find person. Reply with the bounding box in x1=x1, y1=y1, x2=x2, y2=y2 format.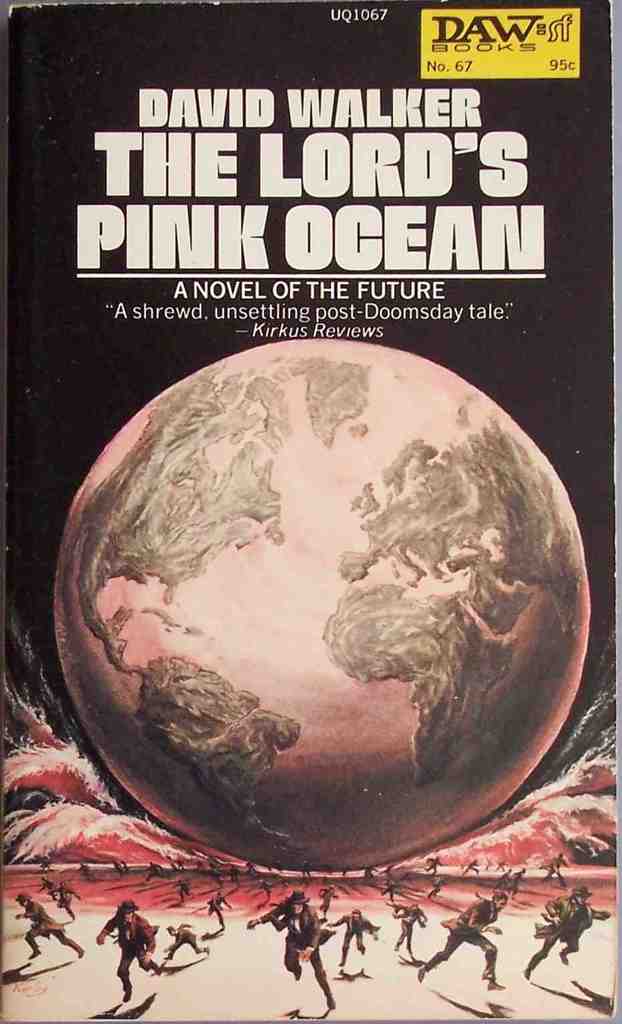
x1=13, y1=890, x2=81, y2=958.
